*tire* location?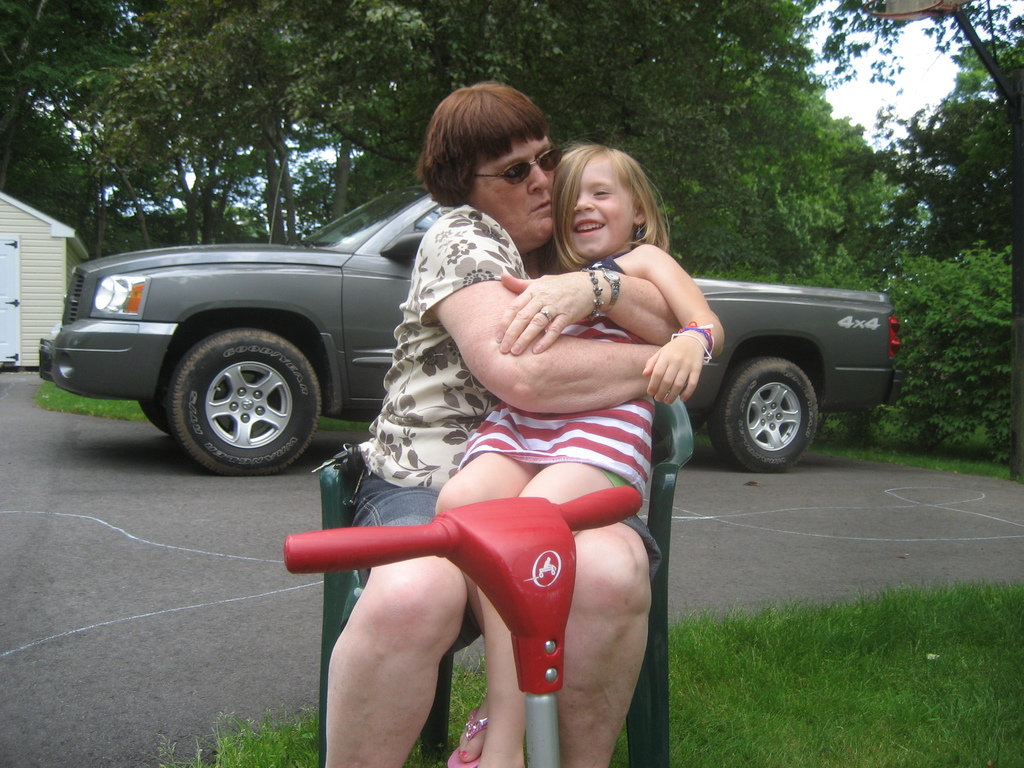
710,358,817,472
